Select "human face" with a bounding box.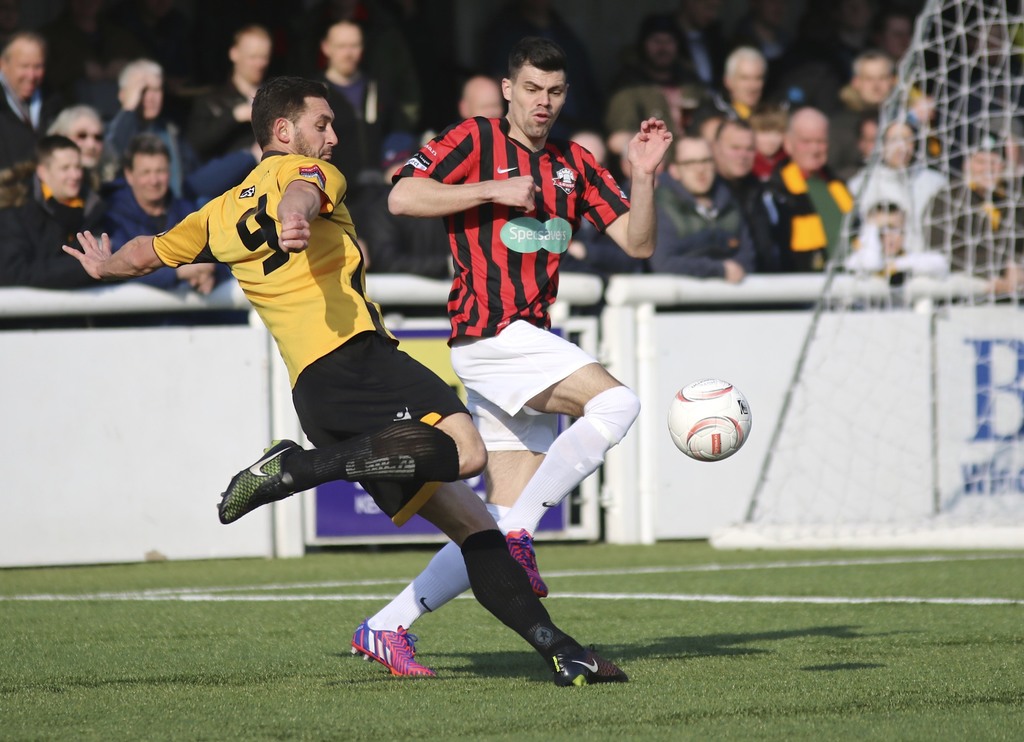
3/49/42/95.
